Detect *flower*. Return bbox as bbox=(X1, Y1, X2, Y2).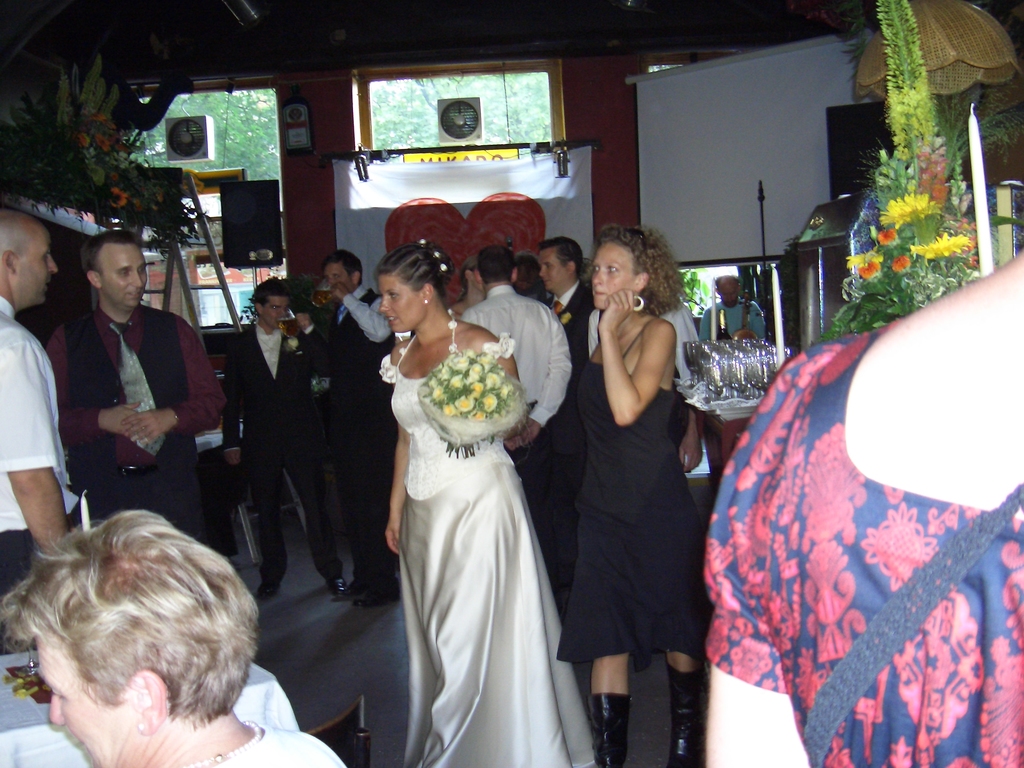
bbox=(892, 249, 913, 278).
